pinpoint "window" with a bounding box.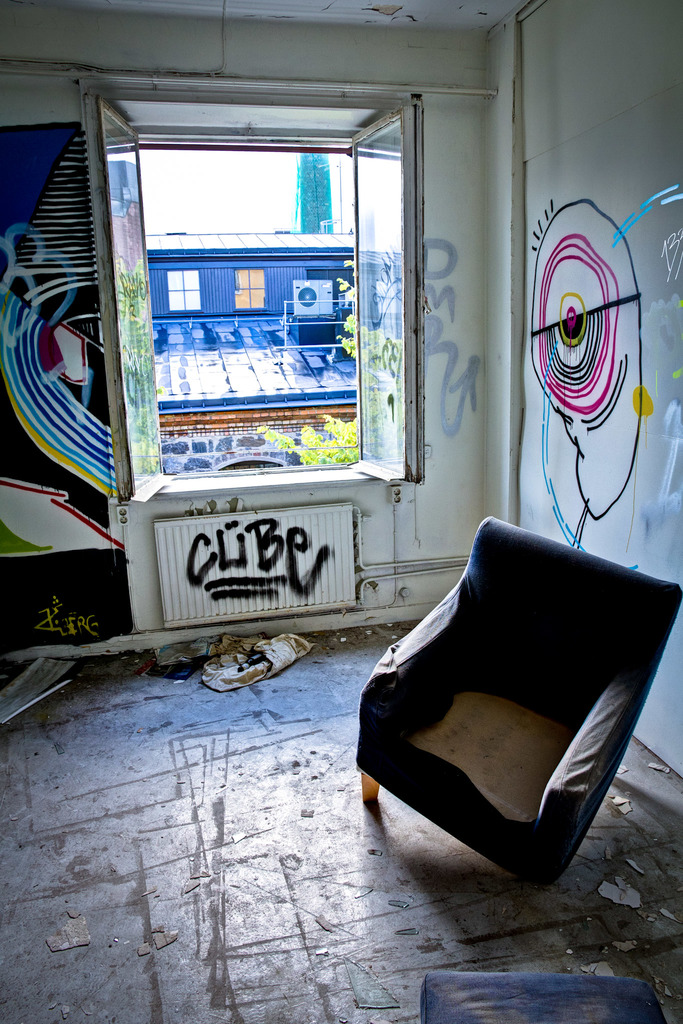
bbox(165, 266, 200, 312).
